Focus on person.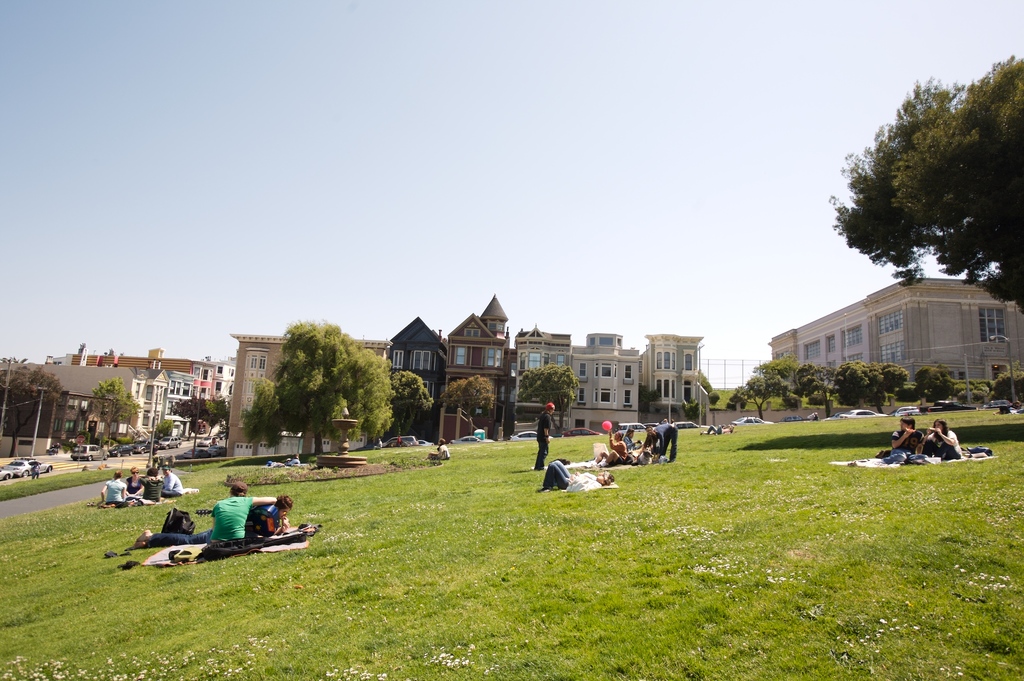
Focused at [89,470,135,511].
